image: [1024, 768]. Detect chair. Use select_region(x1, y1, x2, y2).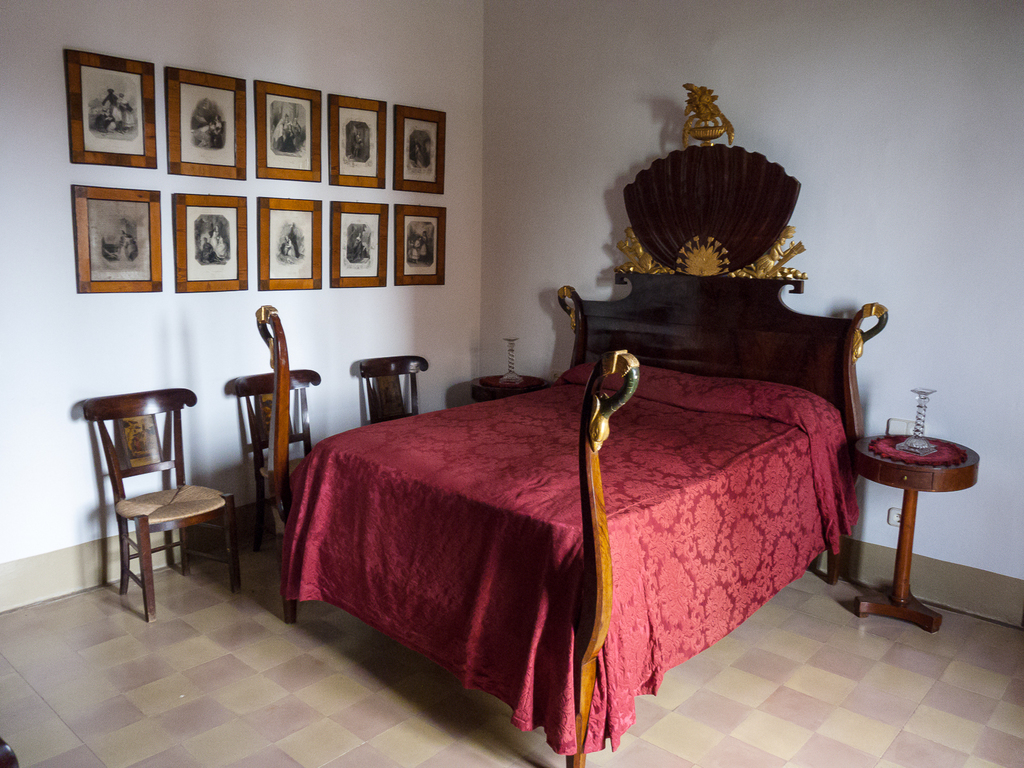
select_region(354, 358, 429, 423).
